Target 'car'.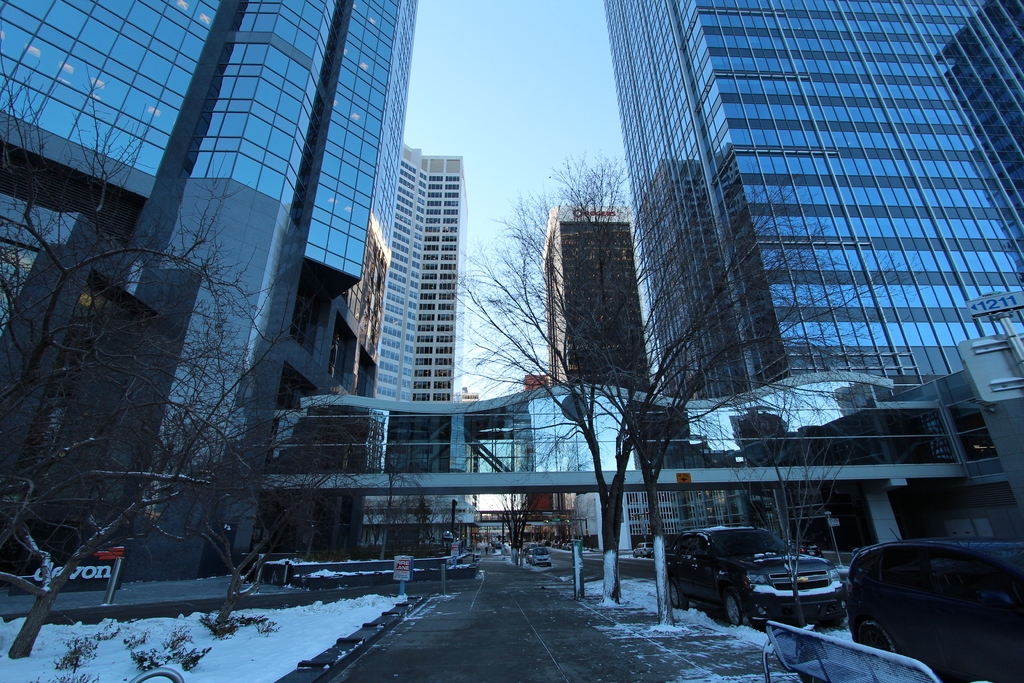
Target region: <bbox>670, 529, 874, 638</bbox>.
